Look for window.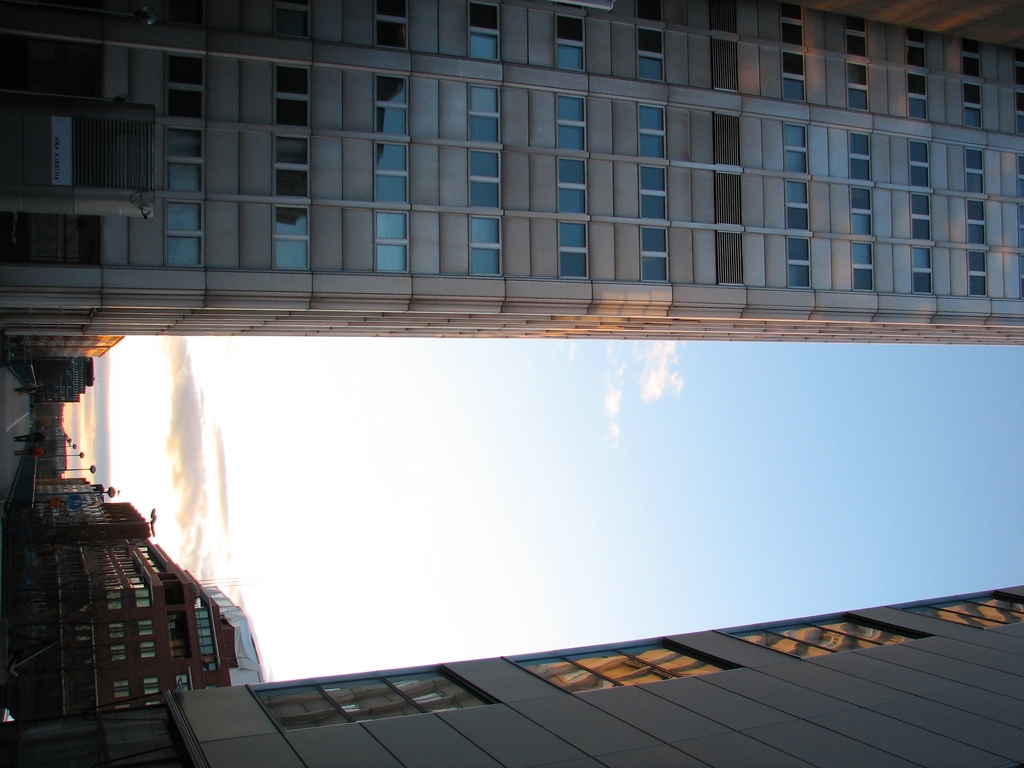
Found: <bbox>372, 143, 410, 200</bbox>.
